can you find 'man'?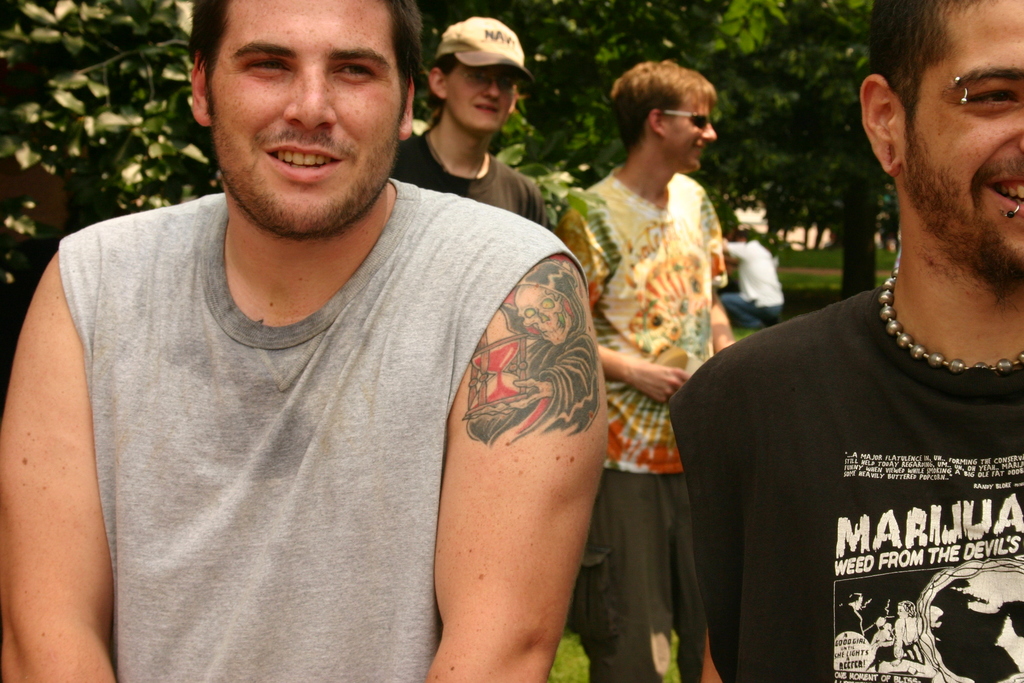
Yes, bounding box: select_region(556, 57, 740, 682).
